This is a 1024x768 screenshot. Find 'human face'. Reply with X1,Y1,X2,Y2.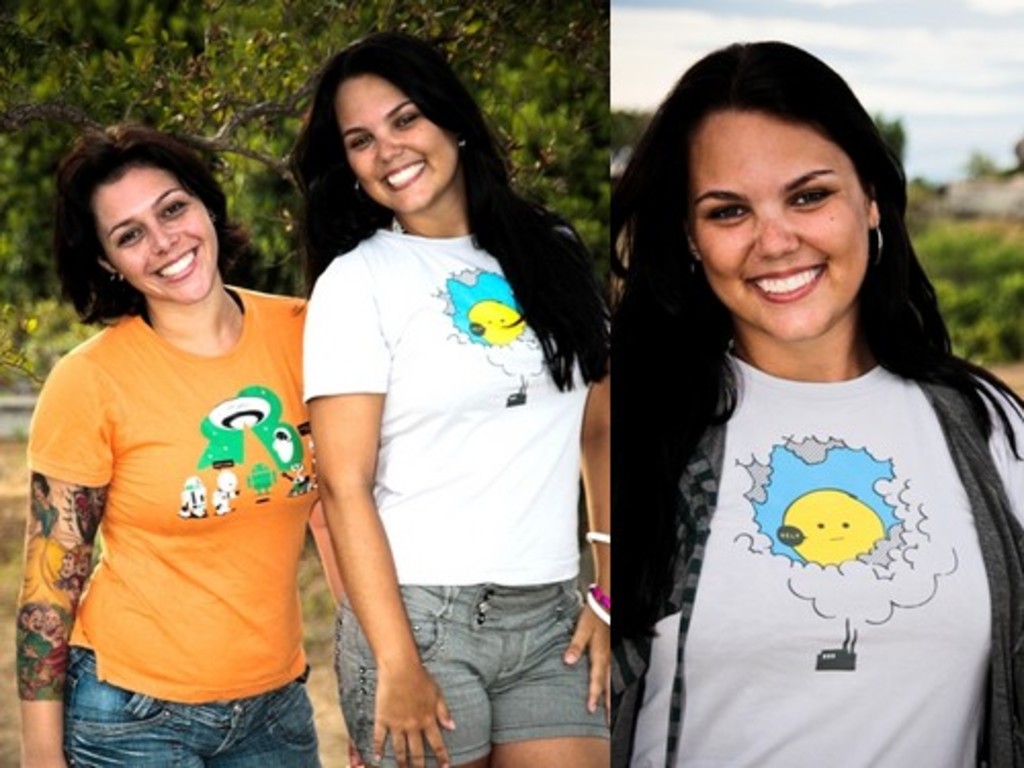
682,88,870,346.
